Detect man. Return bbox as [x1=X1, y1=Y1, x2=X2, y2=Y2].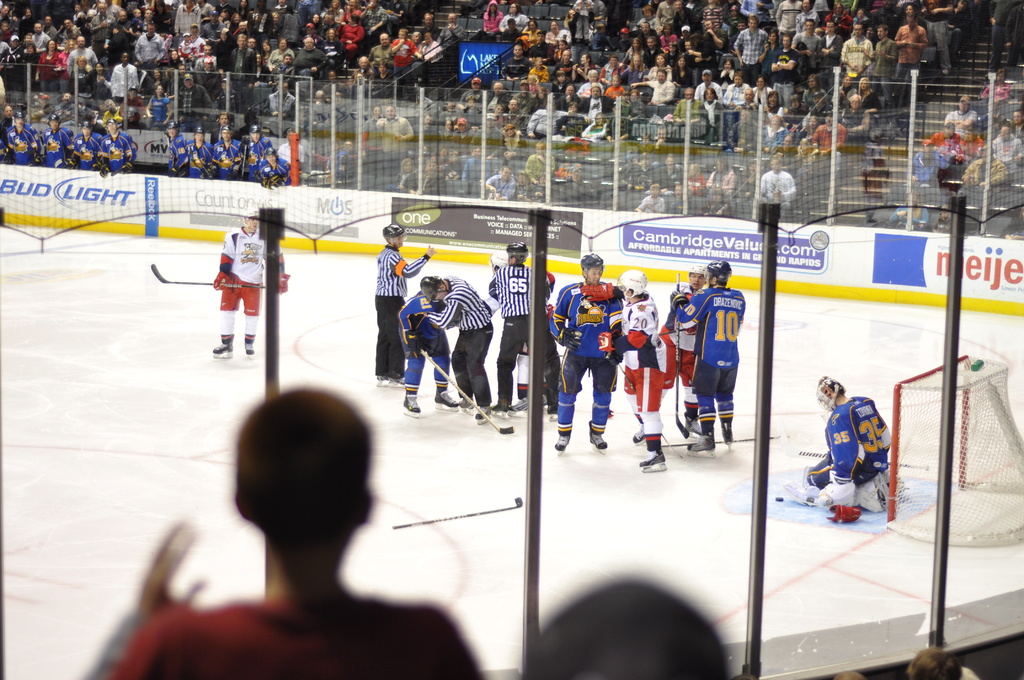
[x1=294, y1=38, x2=326, y2=81].
